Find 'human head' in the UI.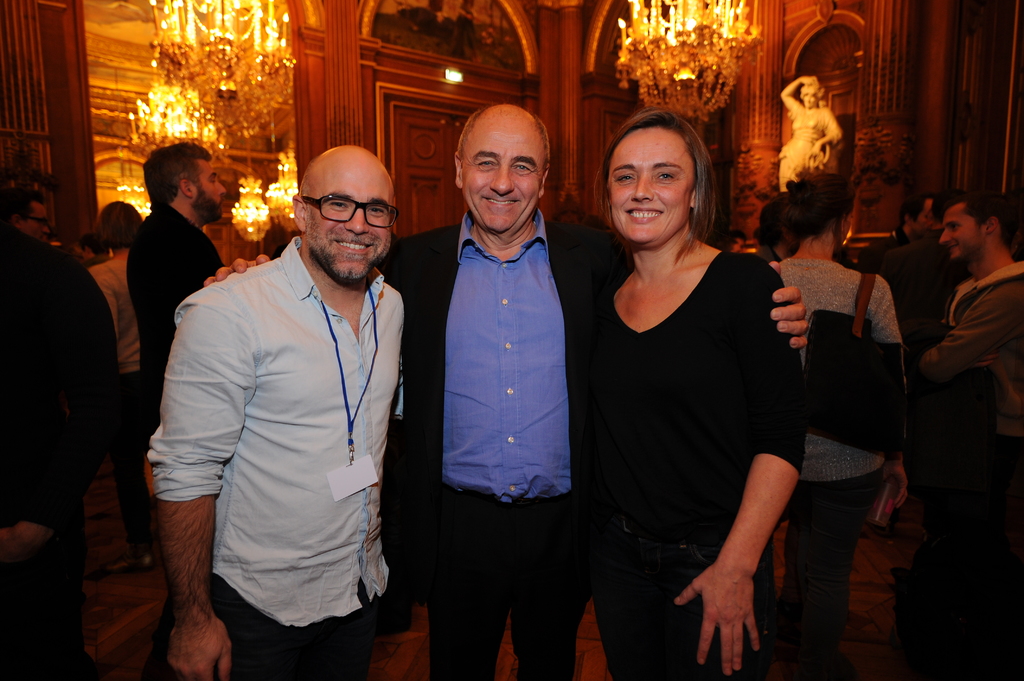
UI element at [785,175,852,247].
